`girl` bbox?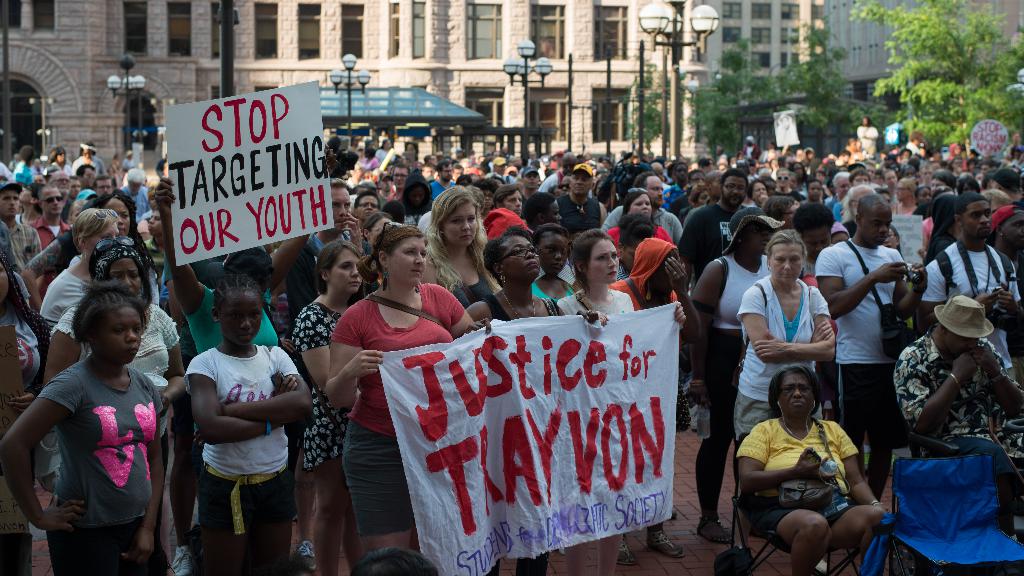
rect(177, 266, 314, 575)
